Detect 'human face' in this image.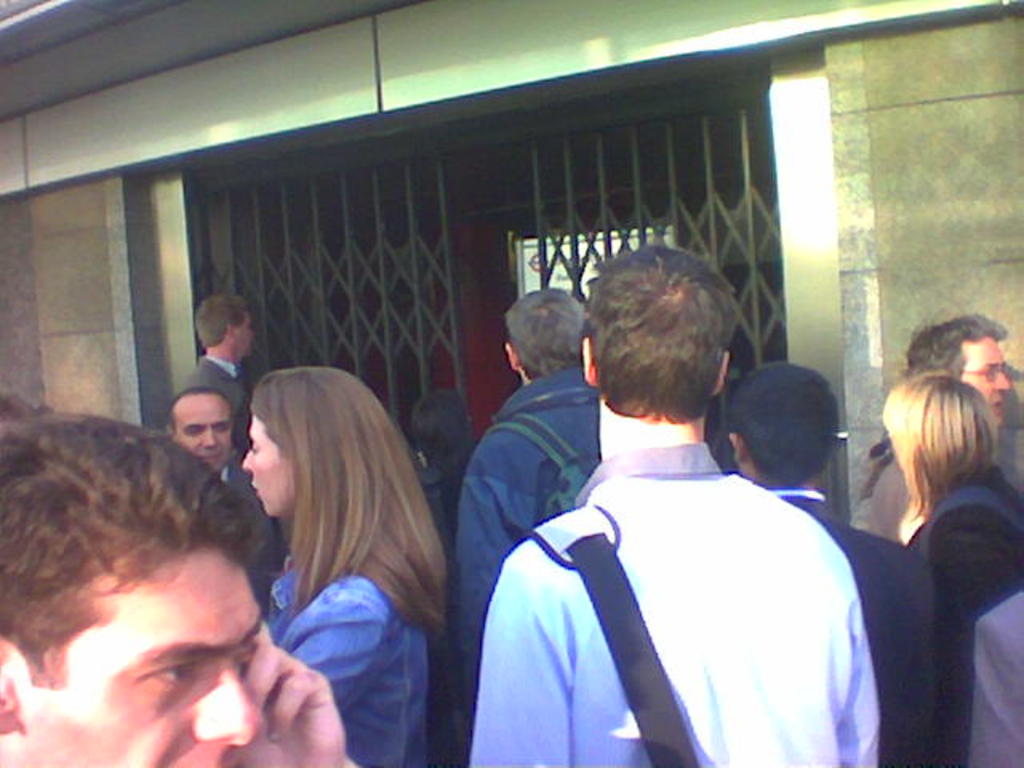
Detection: [x1=237, y1=306, x2=254, y2=350].
